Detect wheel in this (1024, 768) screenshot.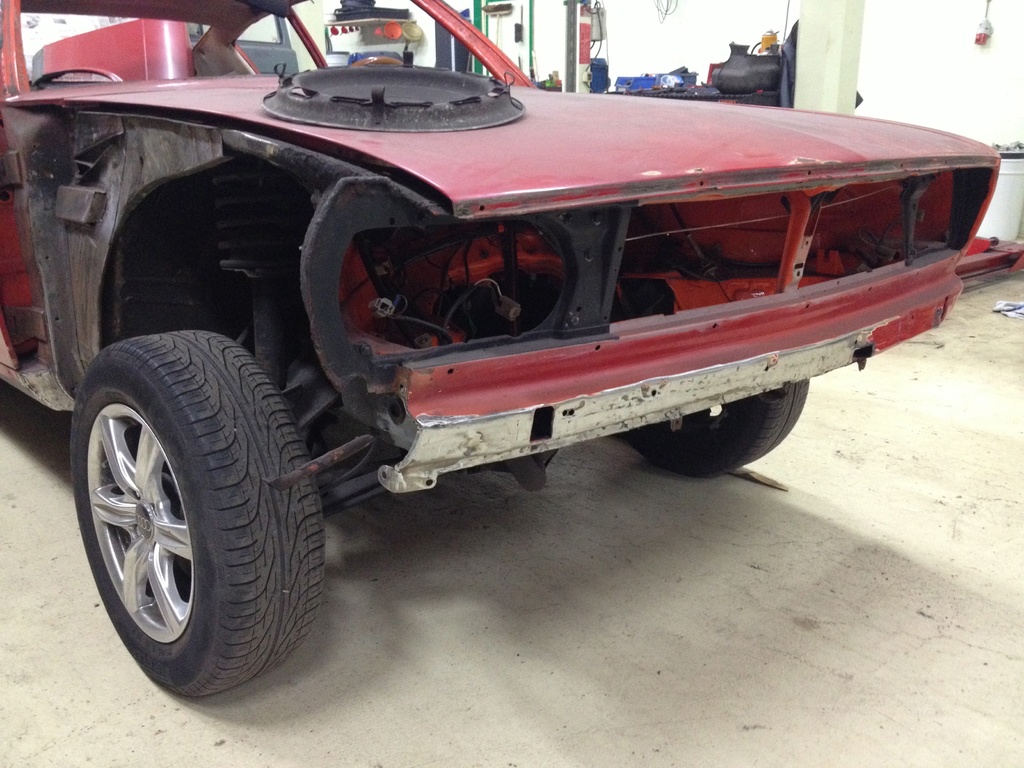
Detection: 630, 381, 811, 477.
